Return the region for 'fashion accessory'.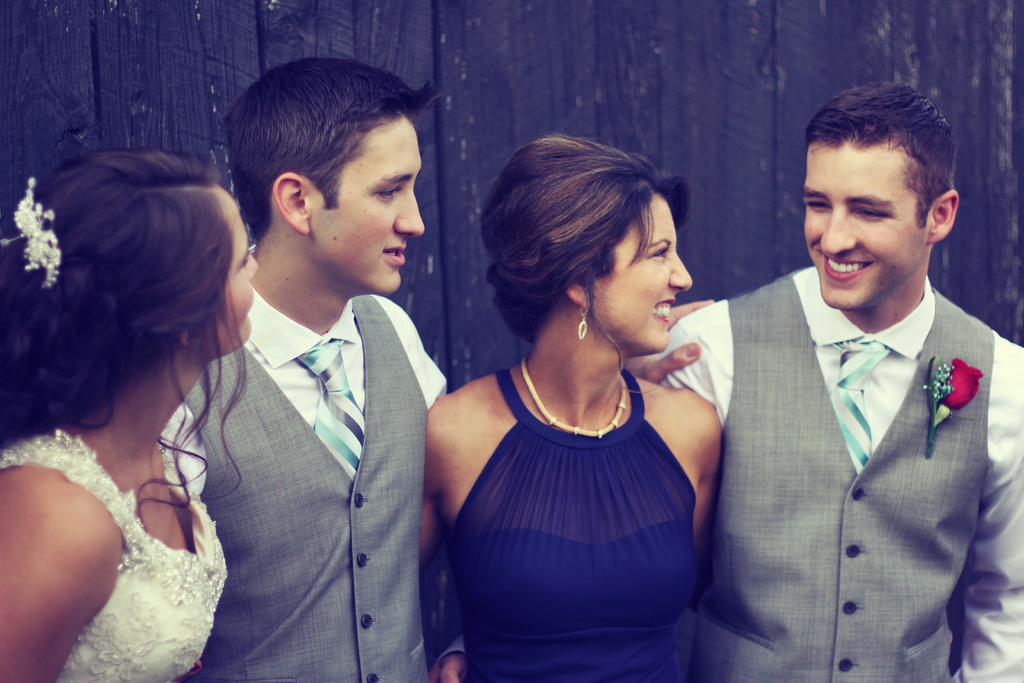
locate(517, 356, 628, 438).
